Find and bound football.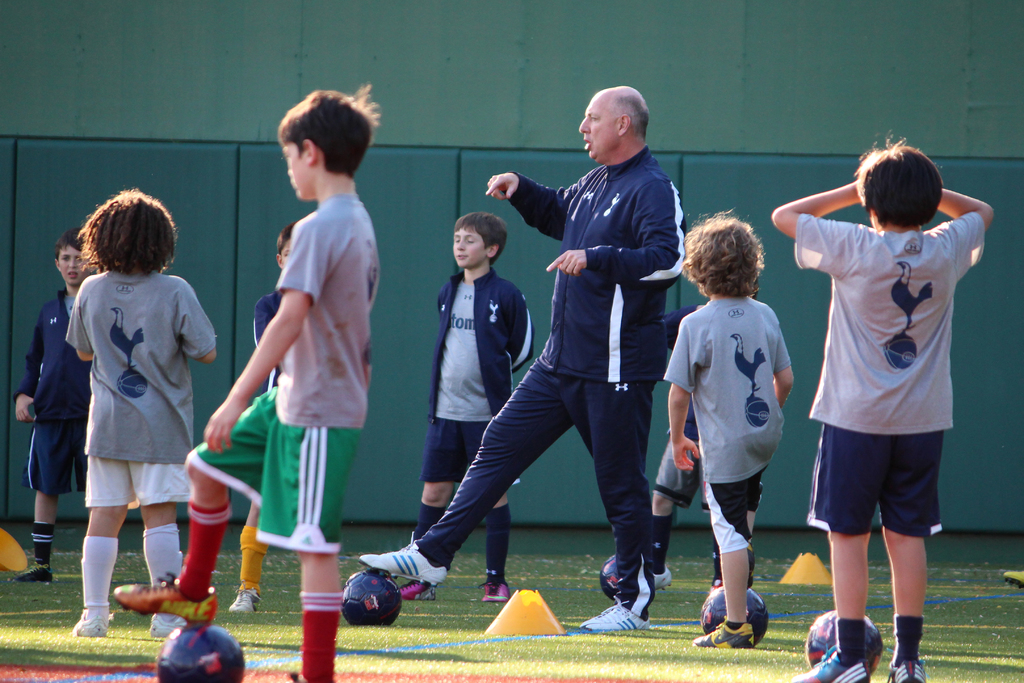
Bound: {"left": 696, "top": 582, "right": 768, "bottom": 649}.
